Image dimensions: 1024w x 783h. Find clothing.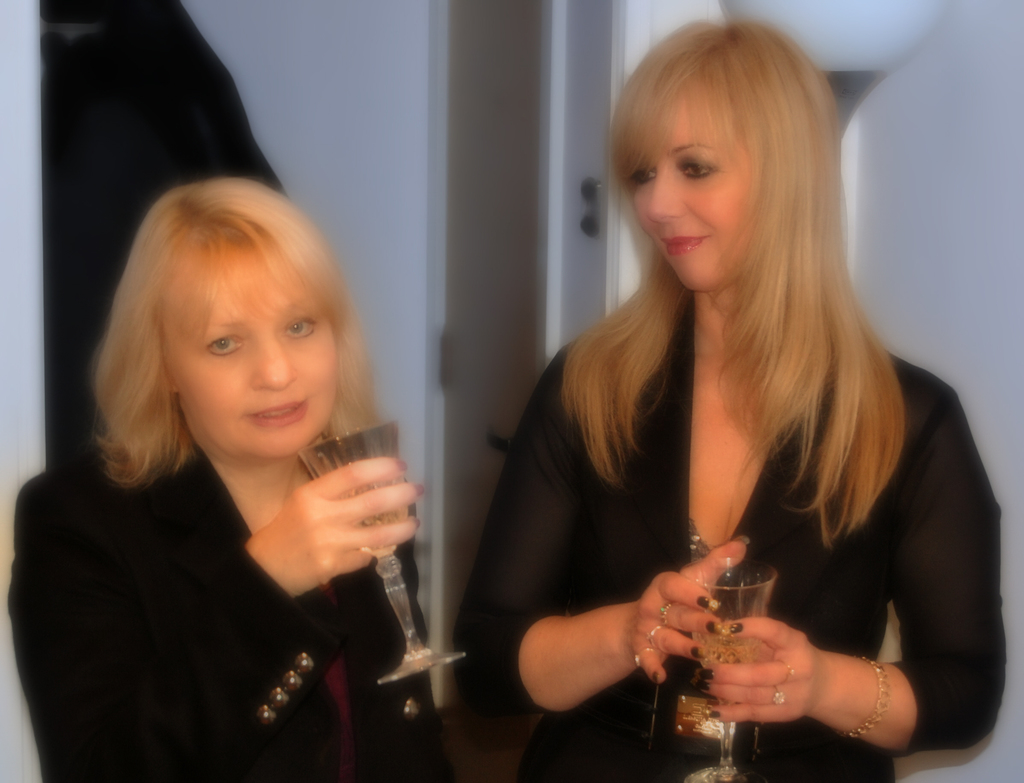
pyautogui.locateOnScreen(7, 447, 465, 782).
